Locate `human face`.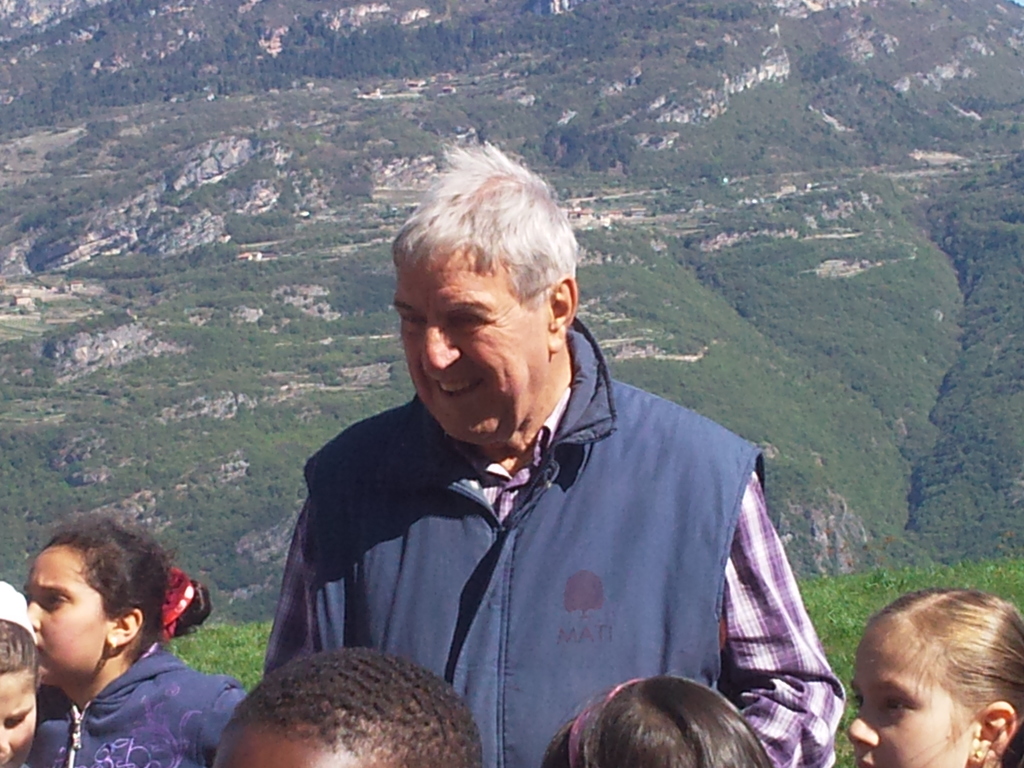
Bounding box: bbox=(31, 536, 130, 675).
